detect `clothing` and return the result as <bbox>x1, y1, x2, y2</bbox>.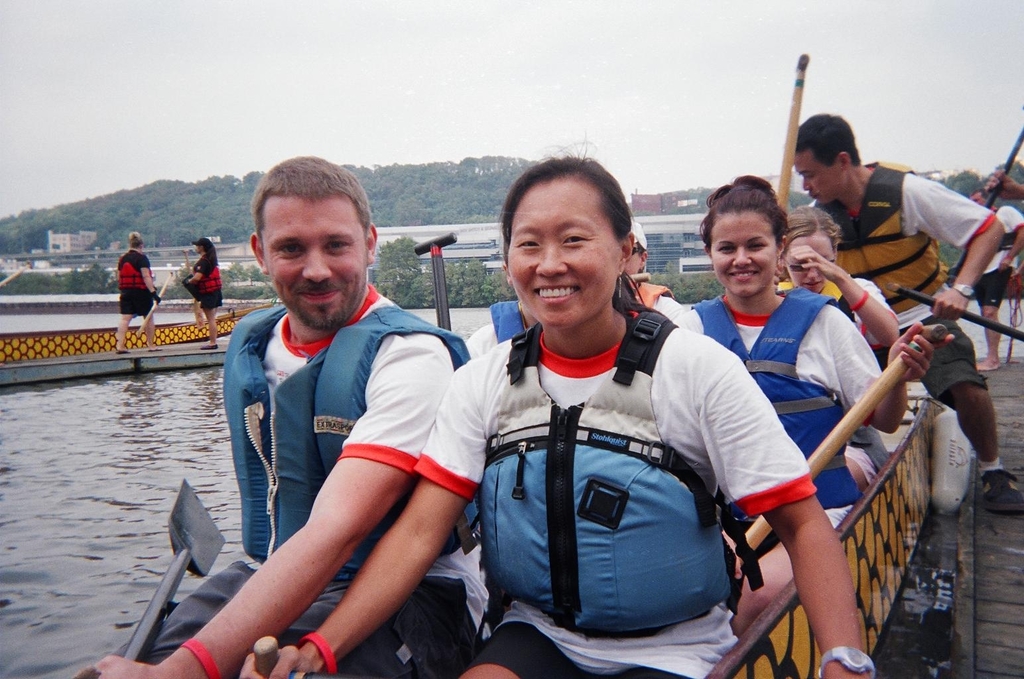
<bbox>416, 310, 817, 678</bbox>.
